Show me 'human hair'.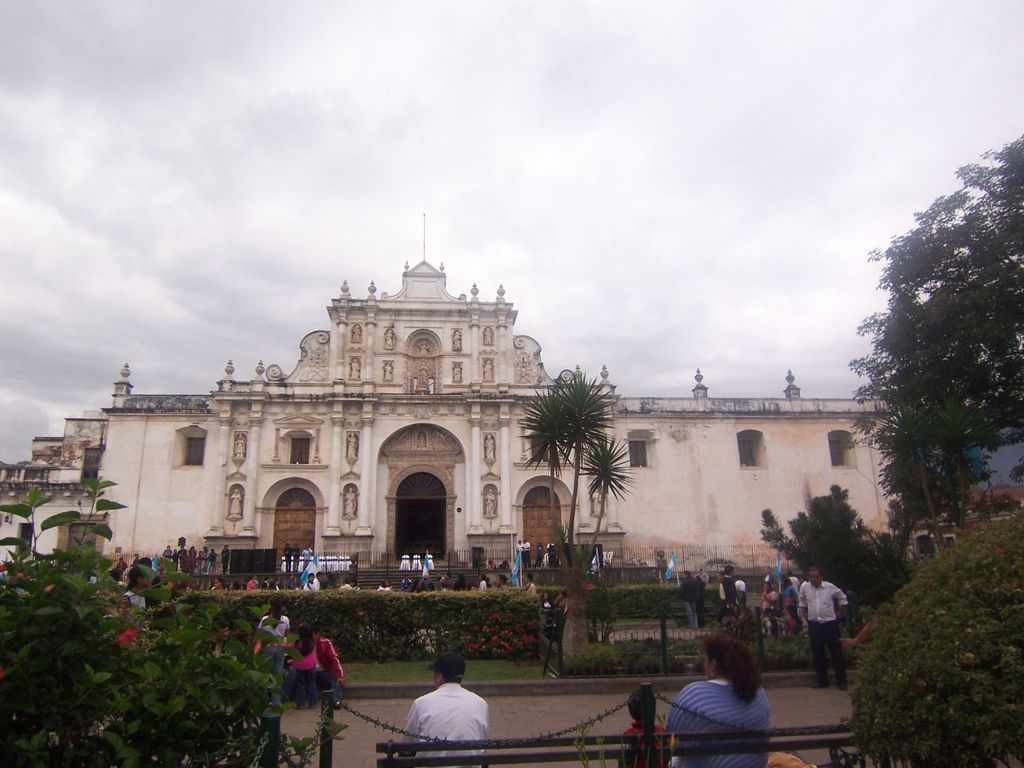
'human hair' is here: region(686, 570, 691, 578).
